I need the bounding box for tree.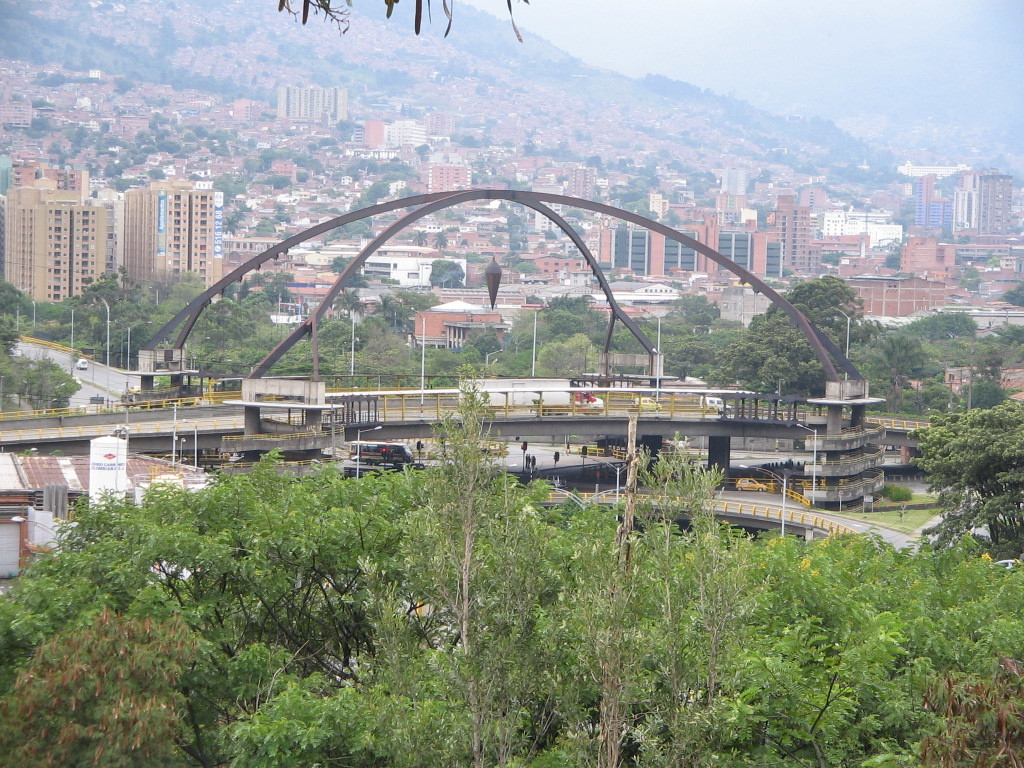
Here it is: box=[910, 309, 970, 351].
